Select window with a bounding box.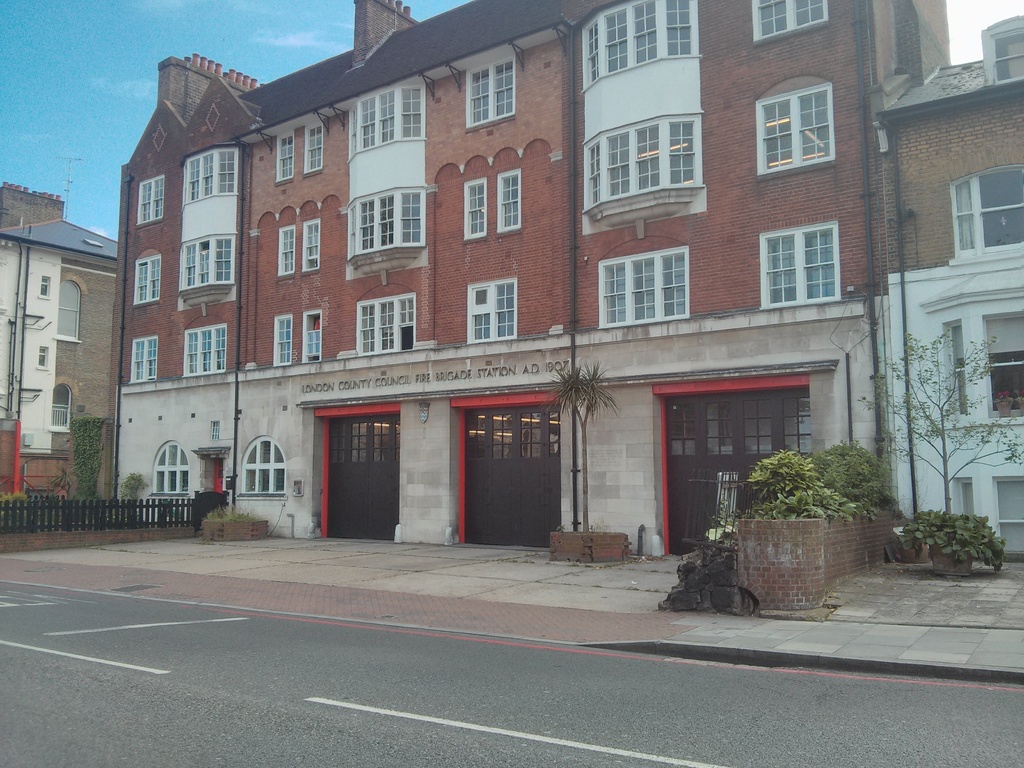
pyautogui.locateOnScreen(180, 326, 228, 375).
